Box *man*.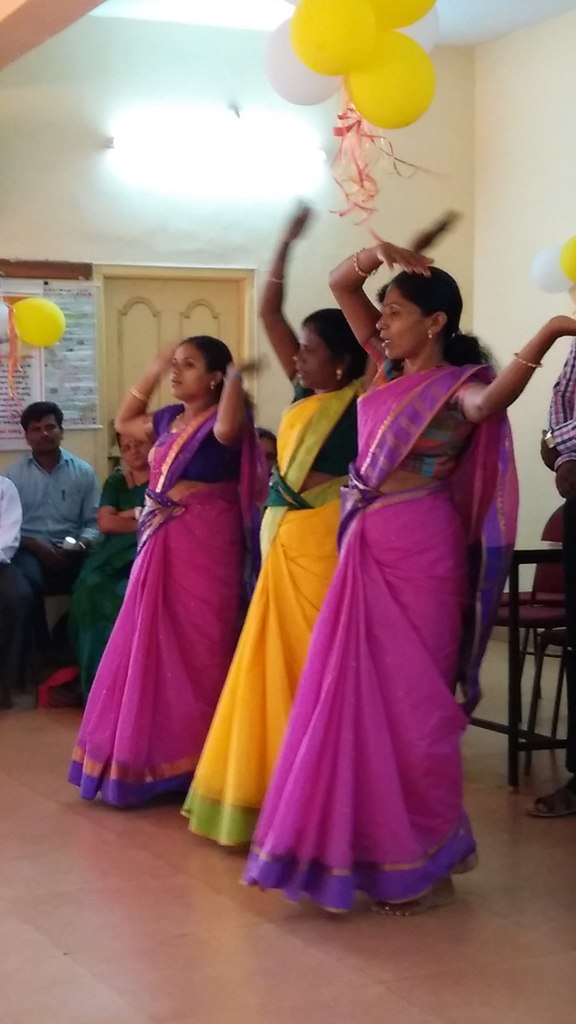
l=0, t=476, r=24, b=565.
